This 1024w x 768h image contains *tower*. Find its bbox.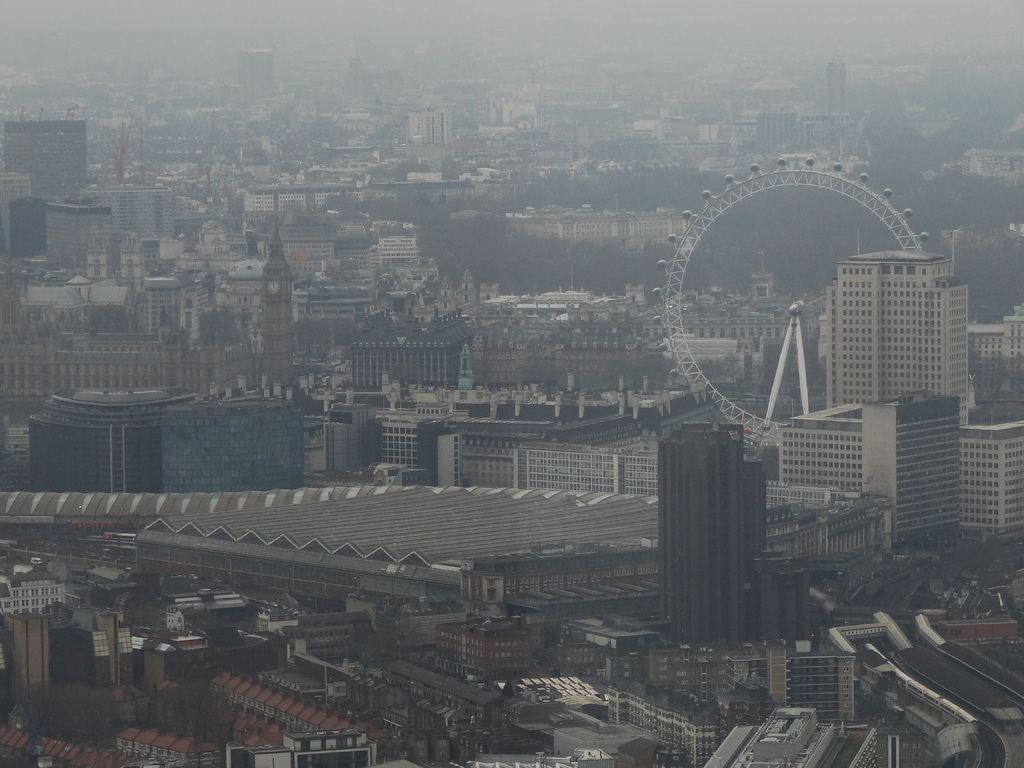
BBox(644, 412, 787, 650).
